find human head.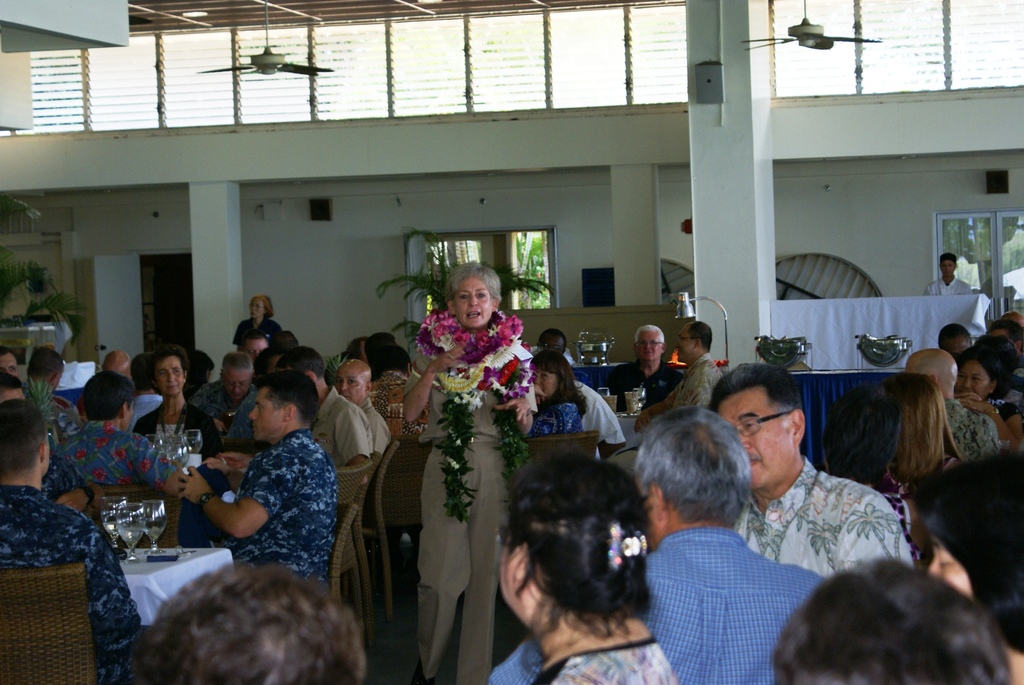
bbox(502, 474, 647, 606).
